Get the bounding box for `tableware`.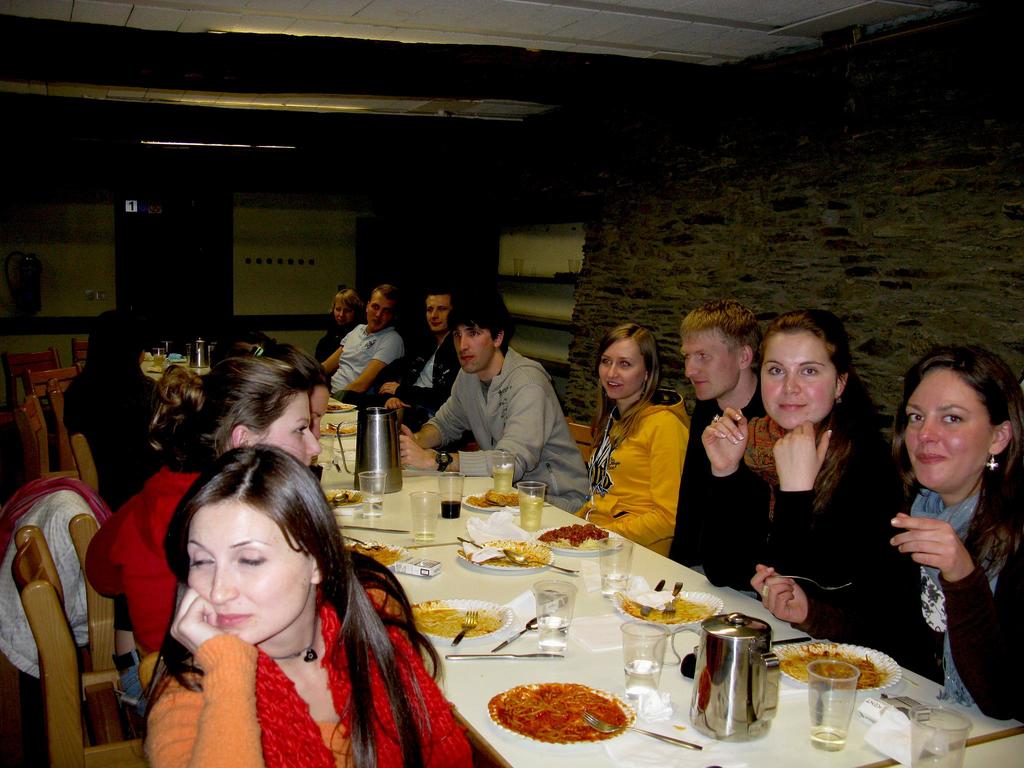
bbox=[328, 490, 348, 504].
